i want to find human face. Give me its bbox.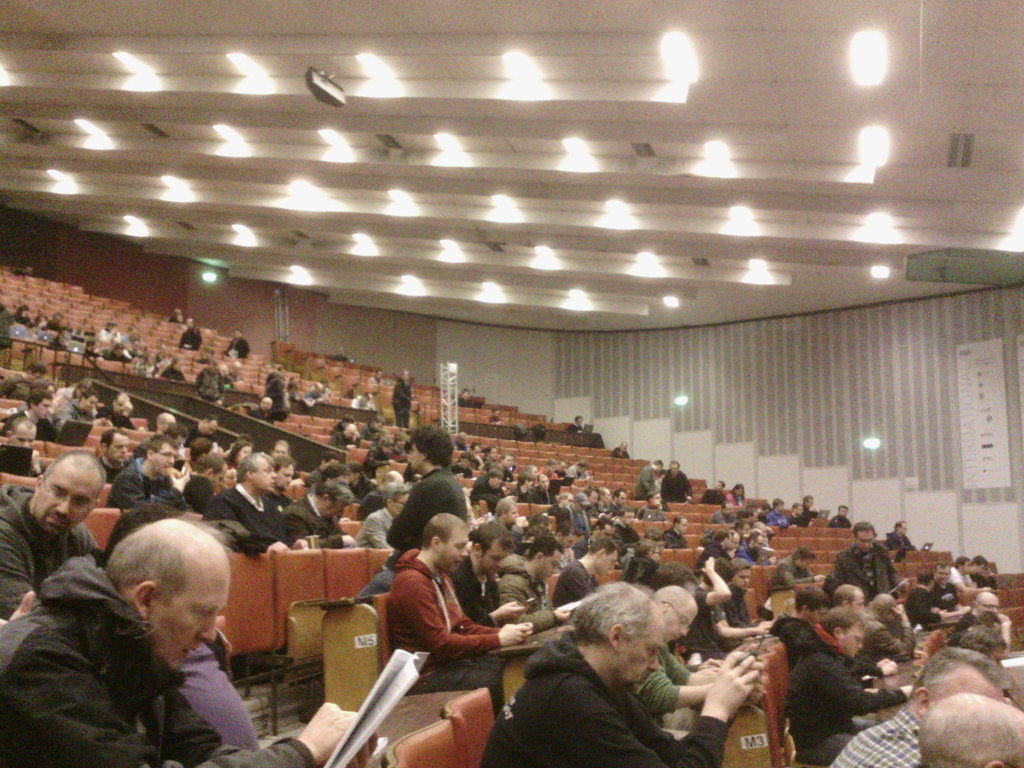
box=[662, 601, 700, 642].
